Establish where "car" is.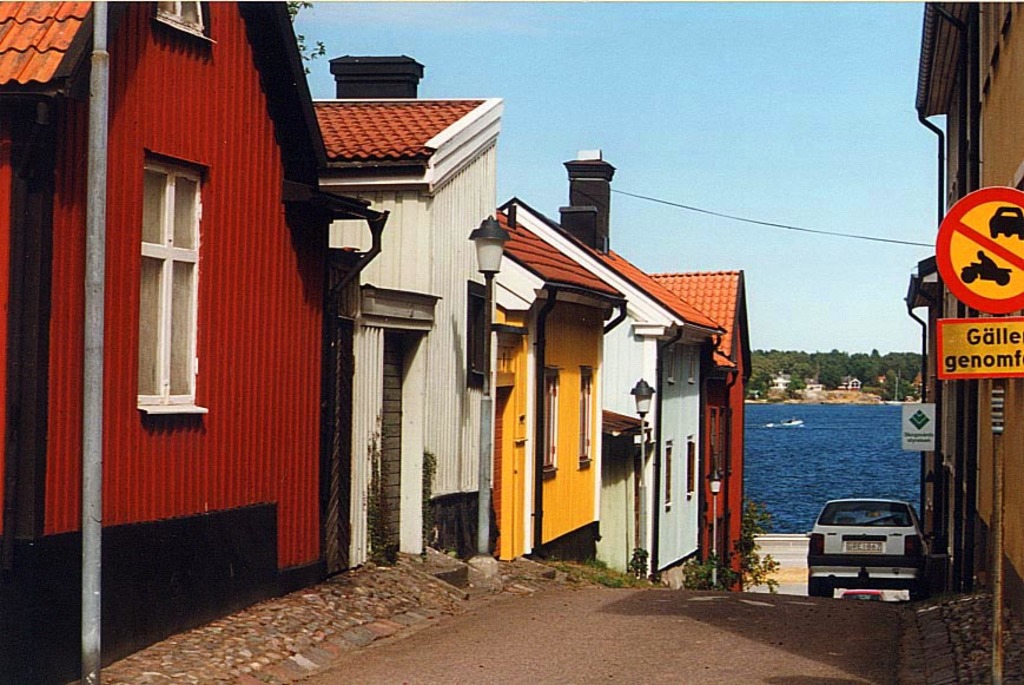
Established at box(801, 496, 938, 611).
